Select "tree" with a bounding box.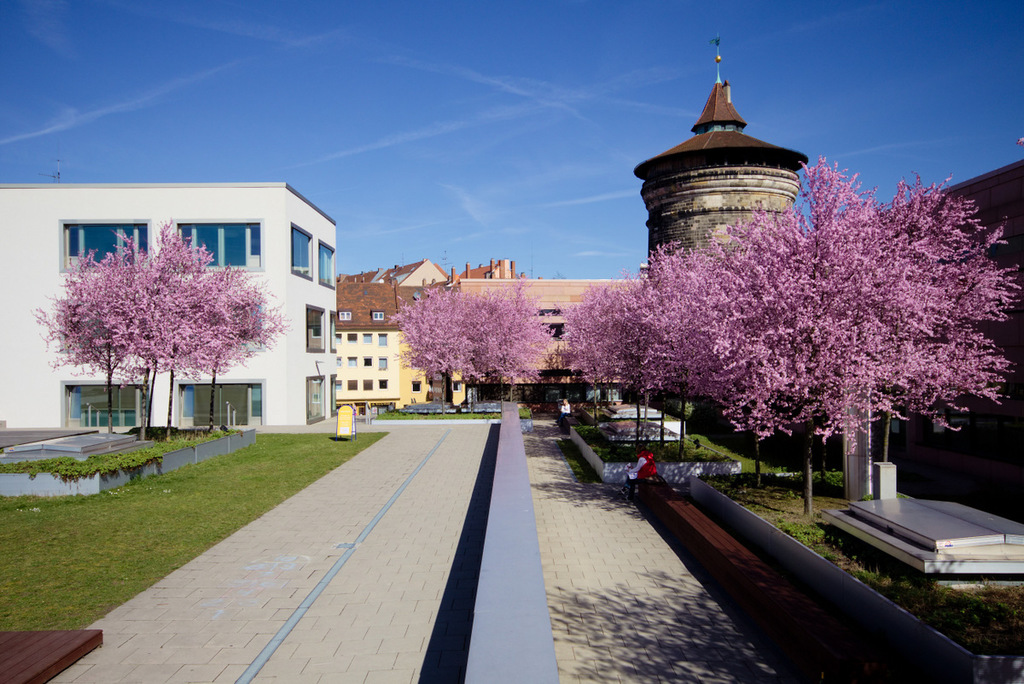
387 272 559 409.
